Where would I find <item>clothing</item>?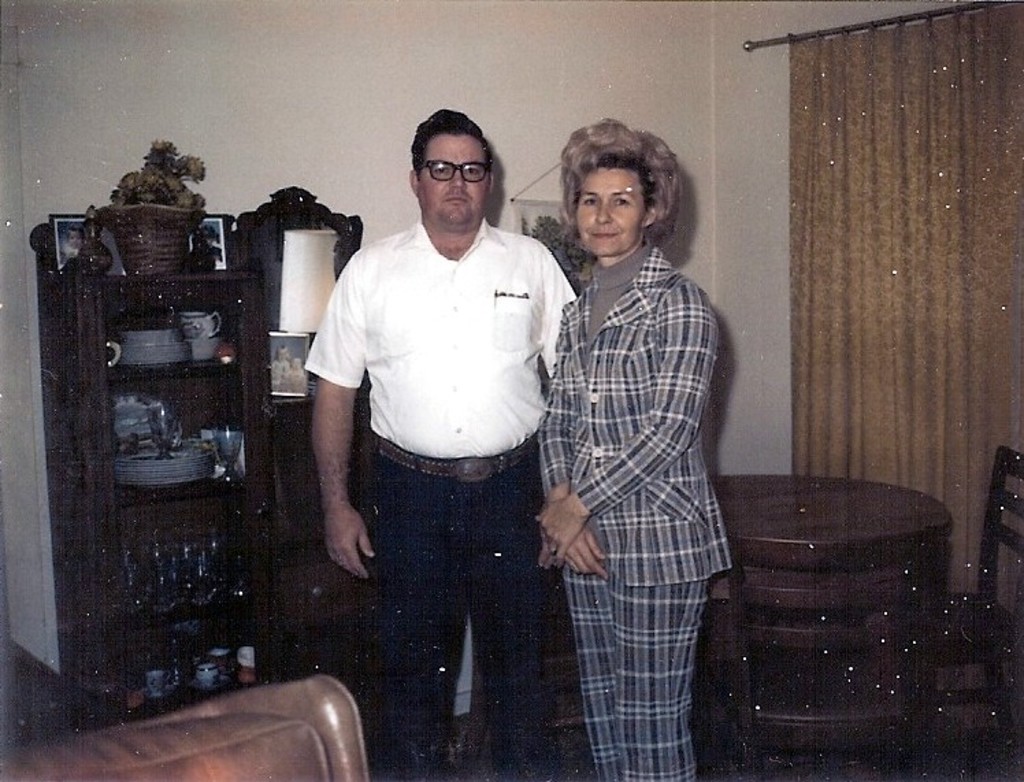
At rect(533, 234, 735, 781).
